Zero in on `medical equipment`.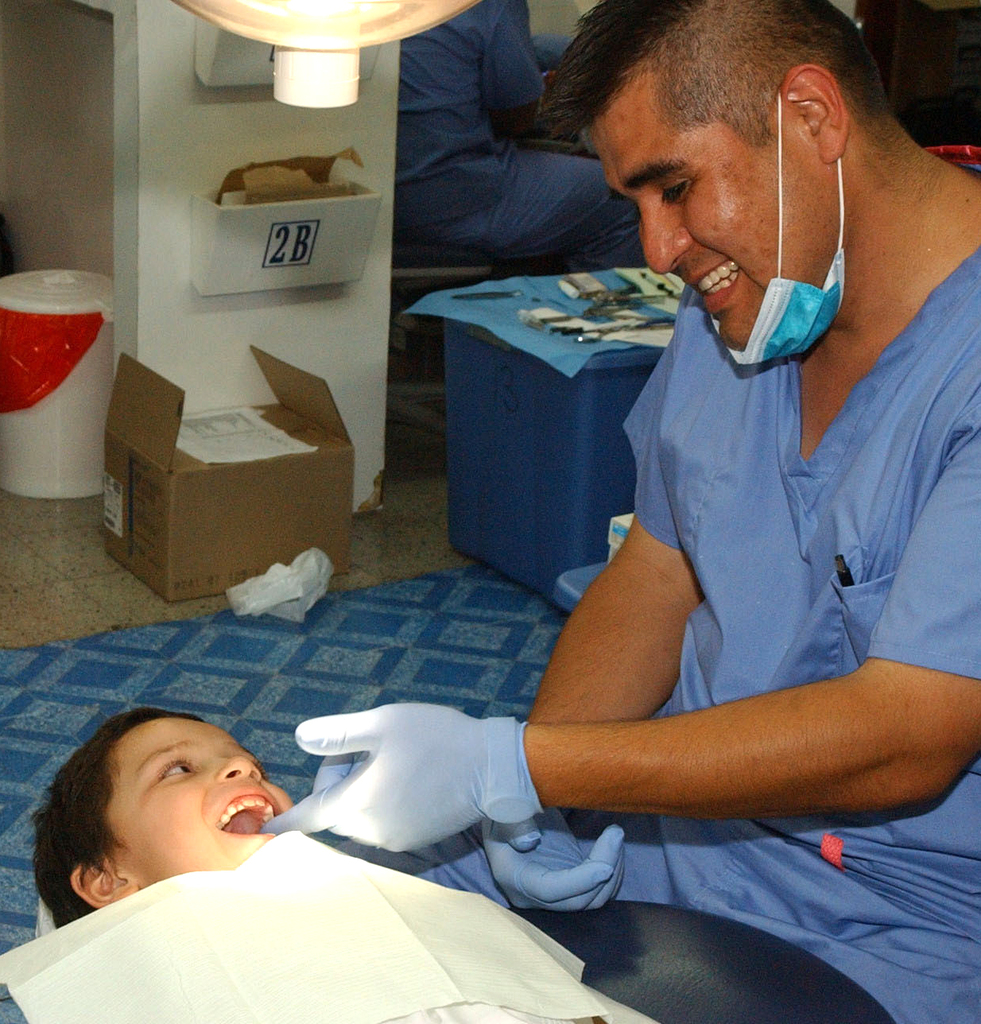
Zeroed in: [left=92, top=0, right=485, bottom=517].
